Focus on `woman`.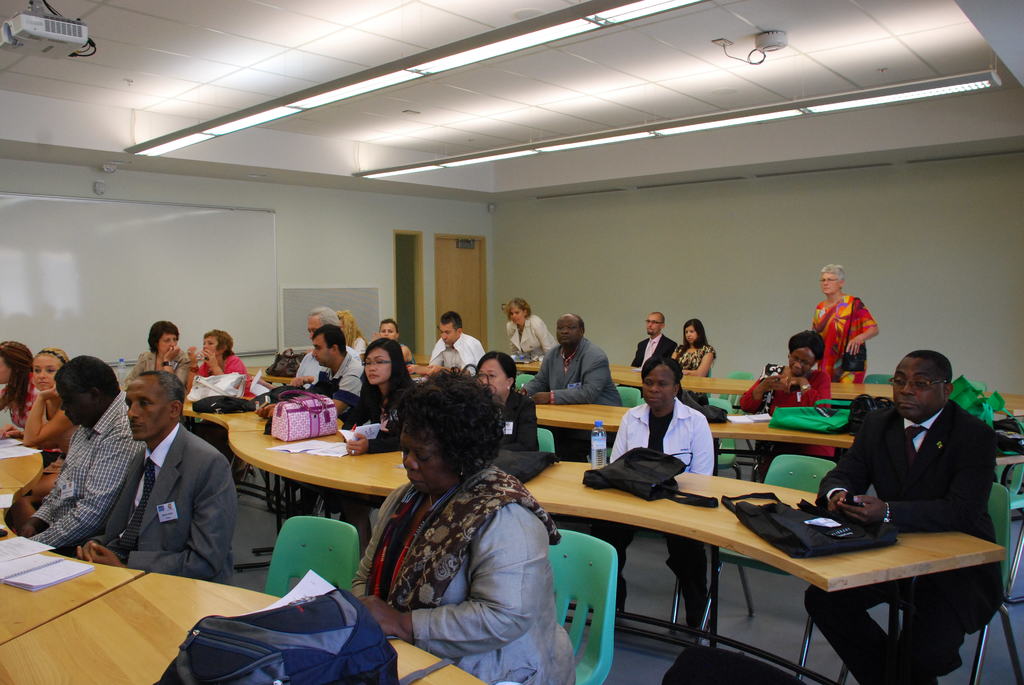
Focused at <box>184,329,259,398</box>.
